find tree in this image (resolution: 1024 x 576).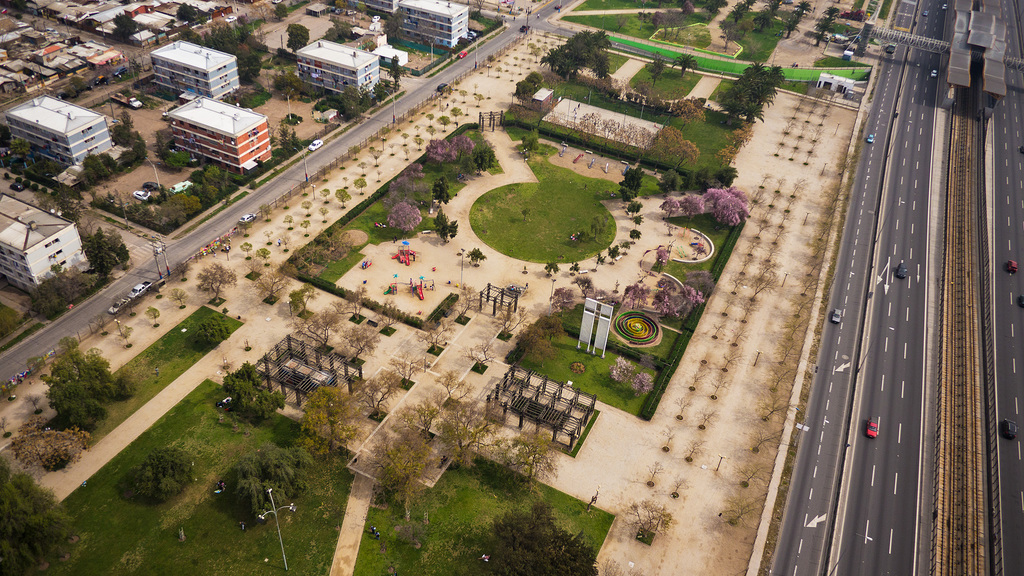
rect(413, 317, 450, 347).
